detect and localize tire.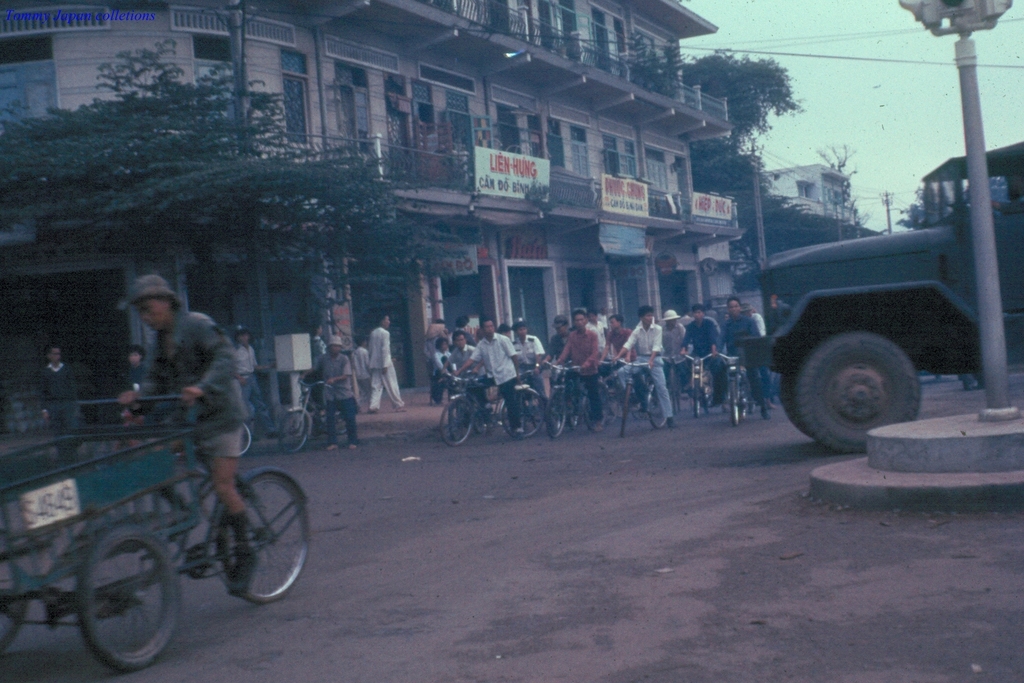
Localized at [447, 405, 463, 441].
